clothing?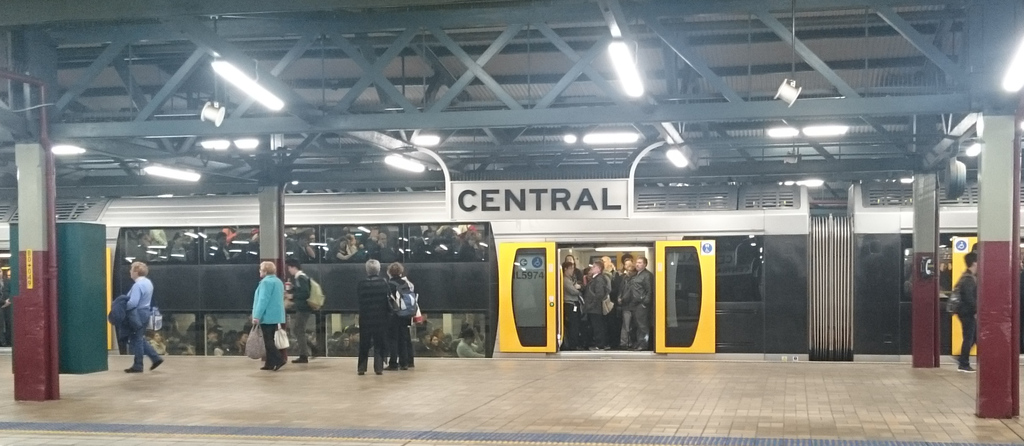
127/277/147/311
